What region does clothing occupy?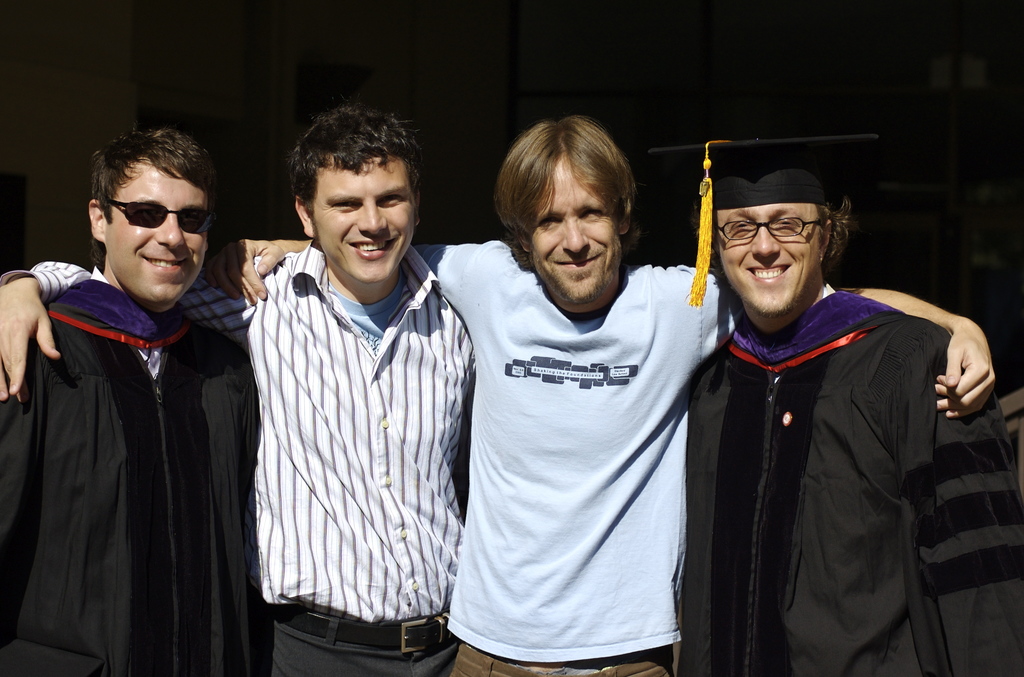
409/240/739/676.
